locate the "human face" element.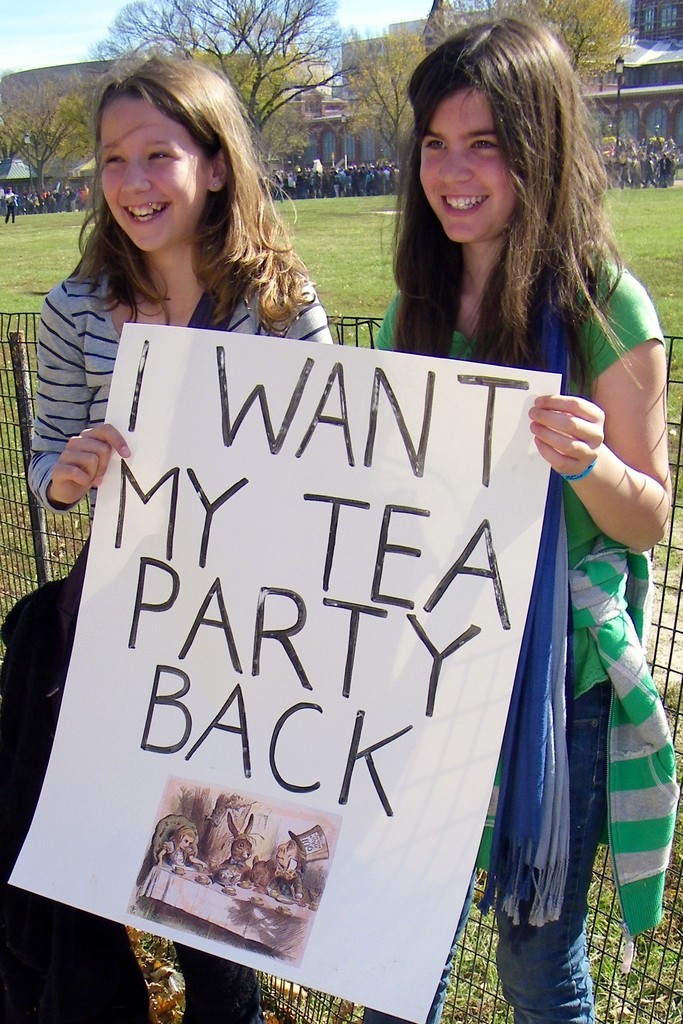
Element bbox: 410/90/518/255.
